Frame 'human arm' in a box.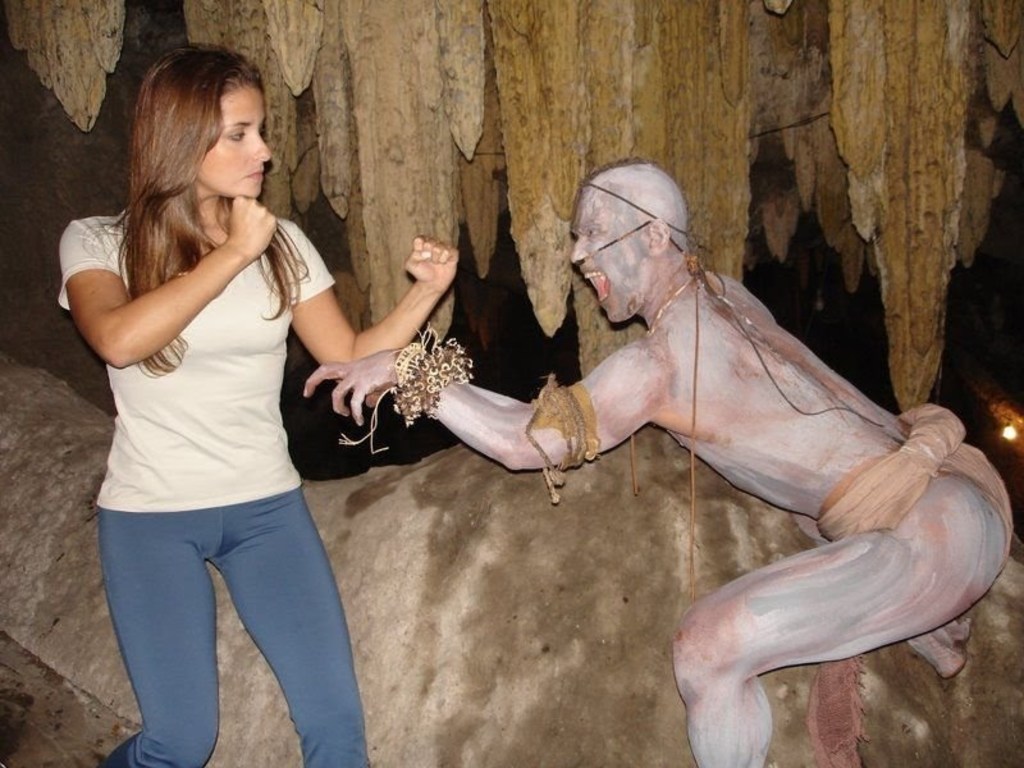
{"left": 293, "top": 332, "right": 680, "bottom": 488}.
